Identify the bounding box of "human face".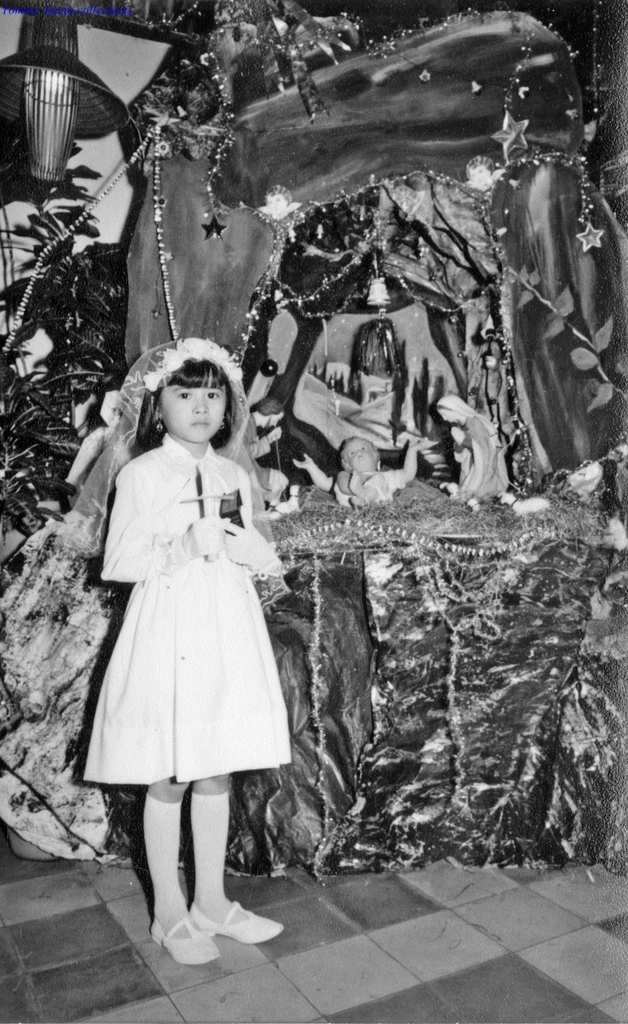
select_region(157, 364, 227, 438).
